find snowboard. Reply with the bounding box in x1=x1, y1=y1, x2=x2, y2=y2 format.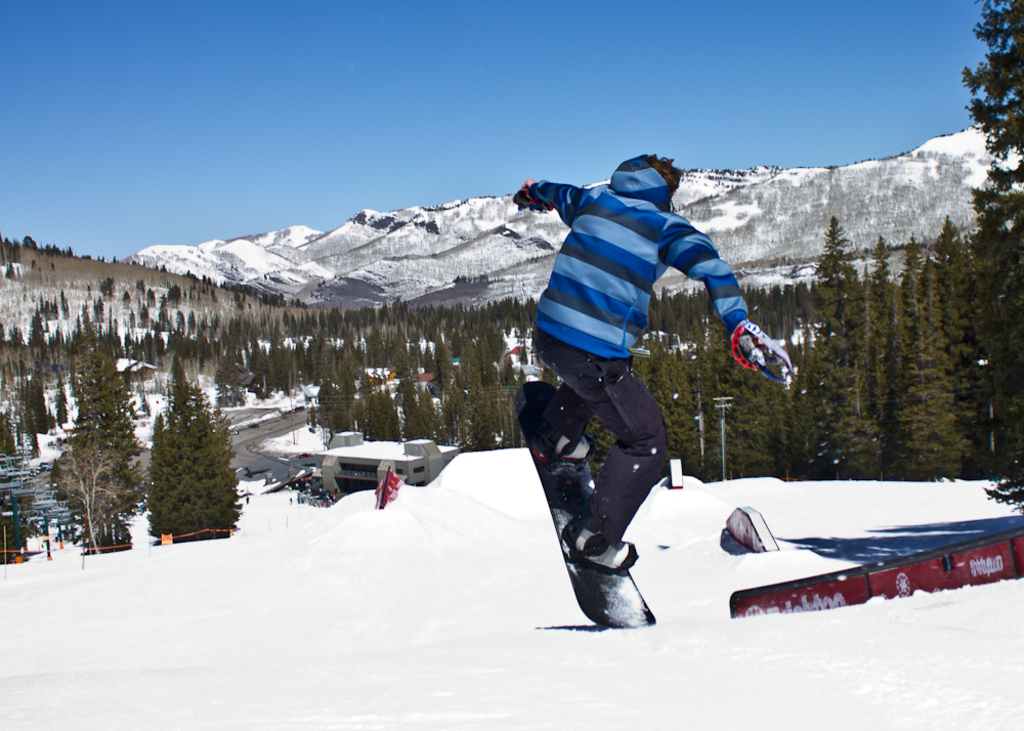
x1=501, y1=369, x2=667, y2=635.
